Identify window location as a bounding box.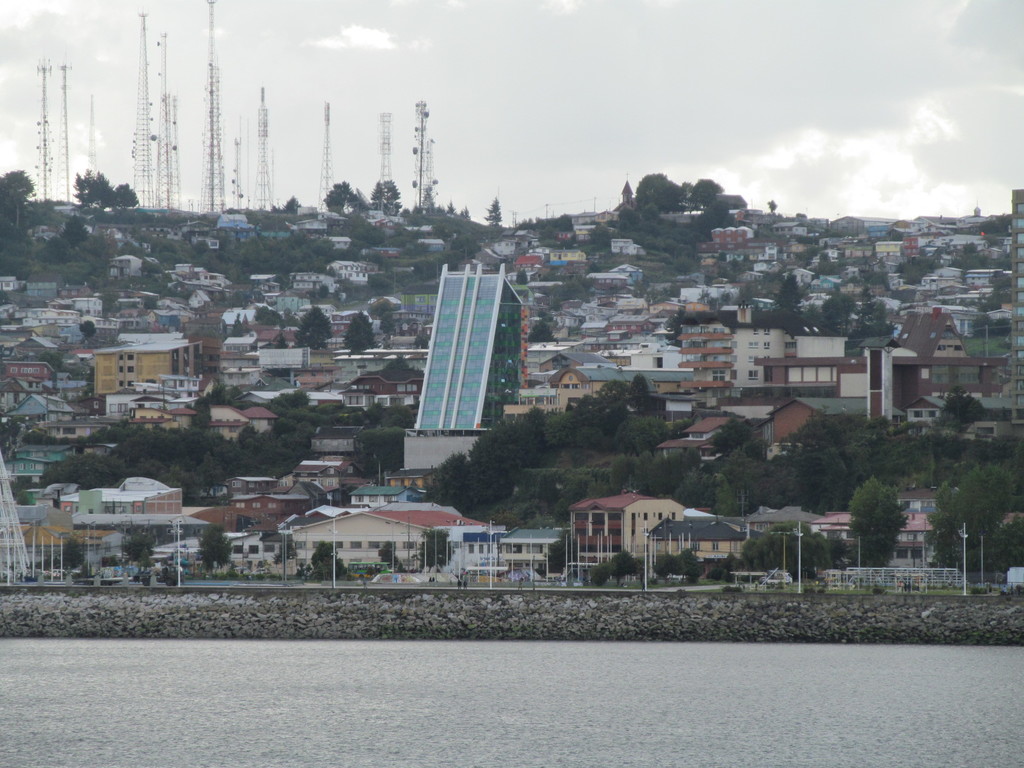
select_region(311, 540, 324, 550).
